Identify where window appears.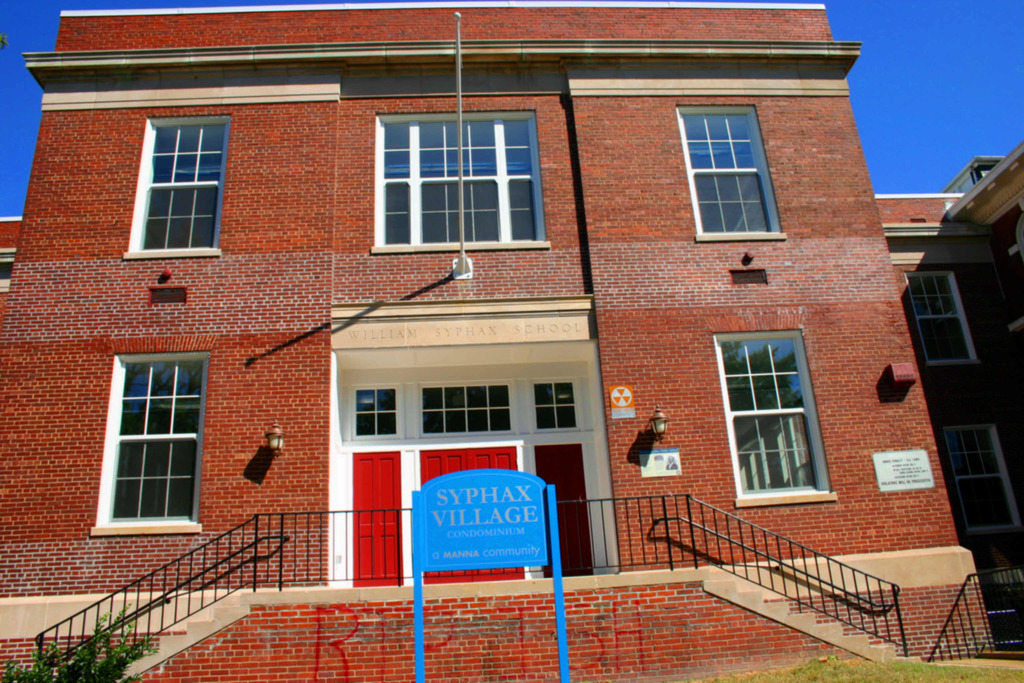
Appears at <bbox>738, 313, 838, 500</bbox>.
